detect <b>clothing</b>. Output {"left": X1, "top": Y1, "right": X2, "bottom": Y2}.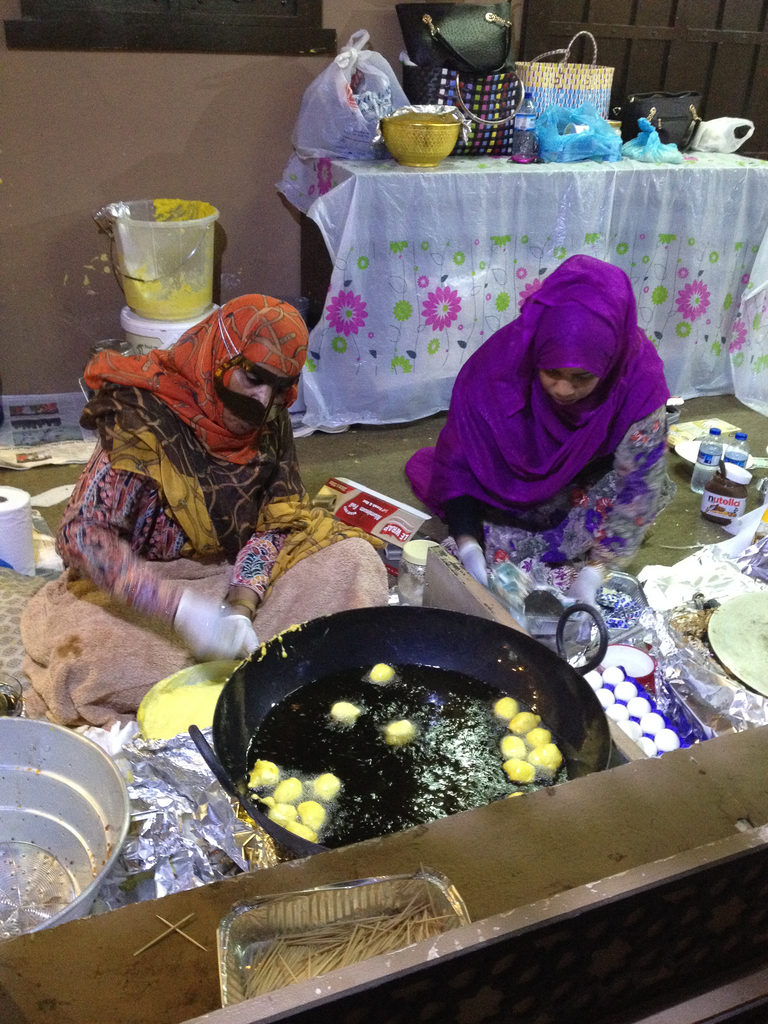
{"left": 54, "top": 297, "right": 316, "bottom": 631}.
